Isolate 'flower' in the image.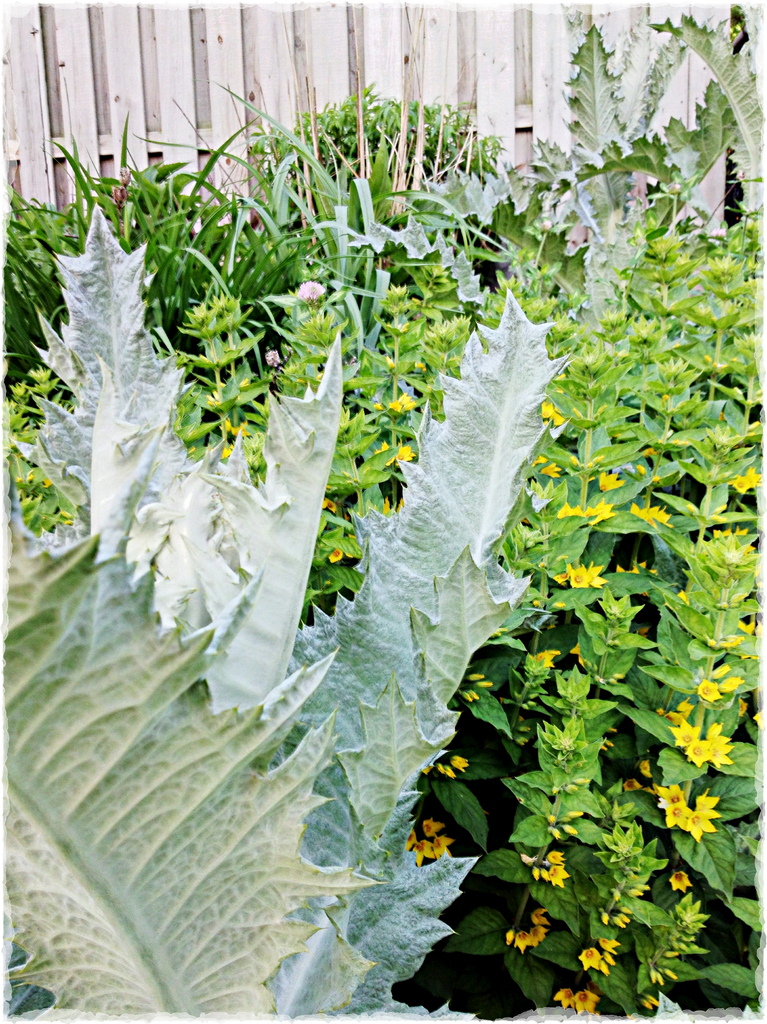
Isolated region: crop(737, 616, 754, 634).
